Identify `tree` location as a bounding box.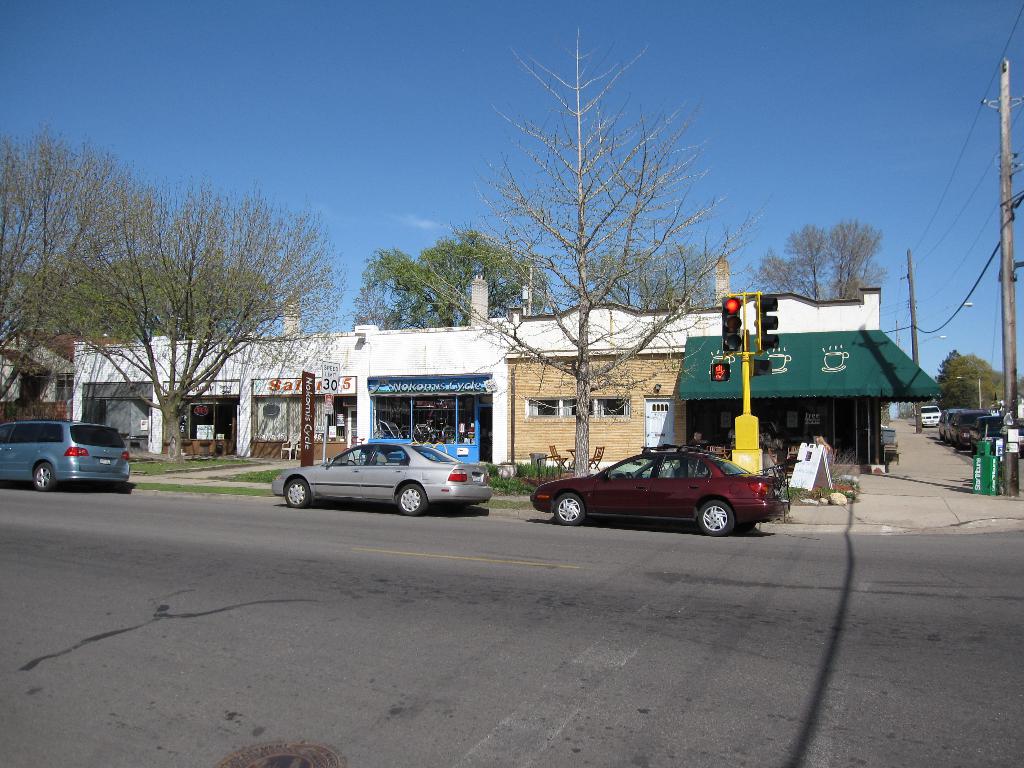
{"left": 66, "top": 247, "right": 284, "bottom": 341}.
